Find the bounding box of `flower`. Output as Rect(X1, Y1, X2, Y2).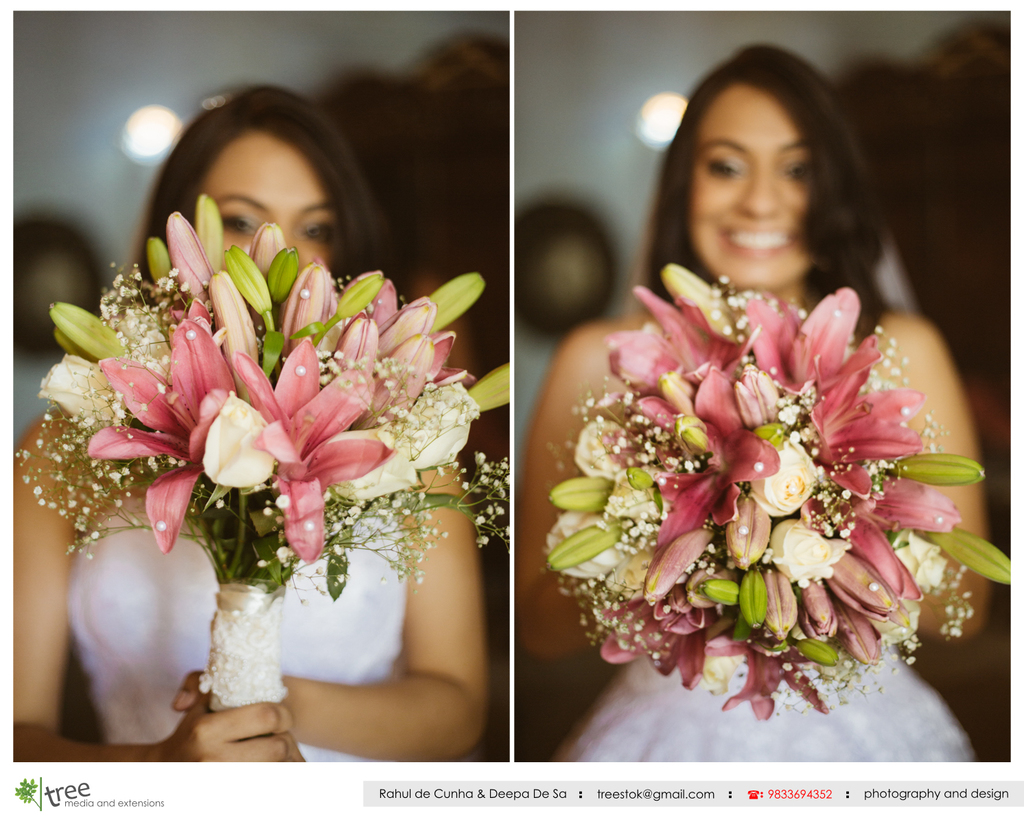
Rect(362, 271, 404, 328).
